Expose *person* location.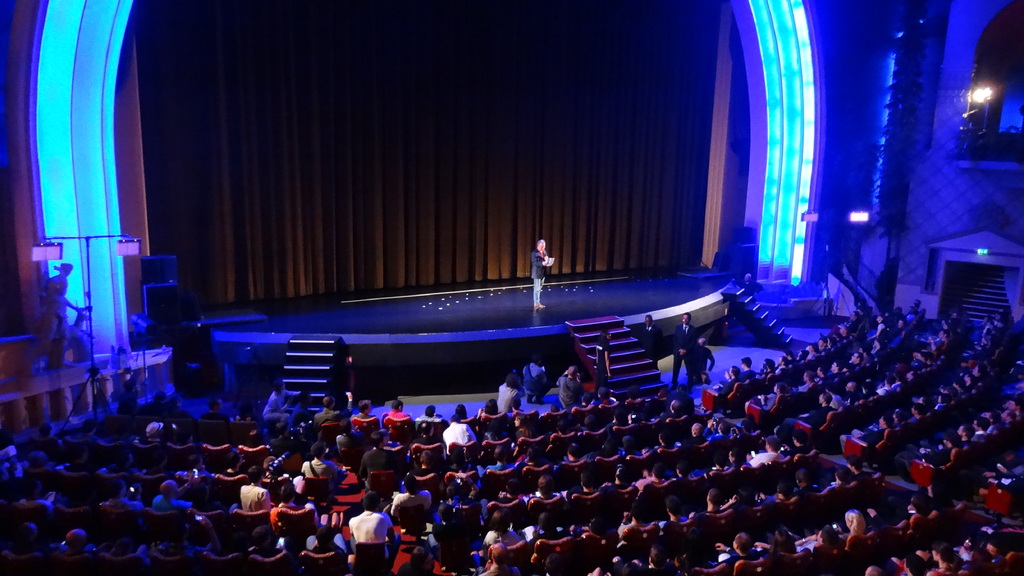
Exposed at locate(664, 306, 705, 385).
